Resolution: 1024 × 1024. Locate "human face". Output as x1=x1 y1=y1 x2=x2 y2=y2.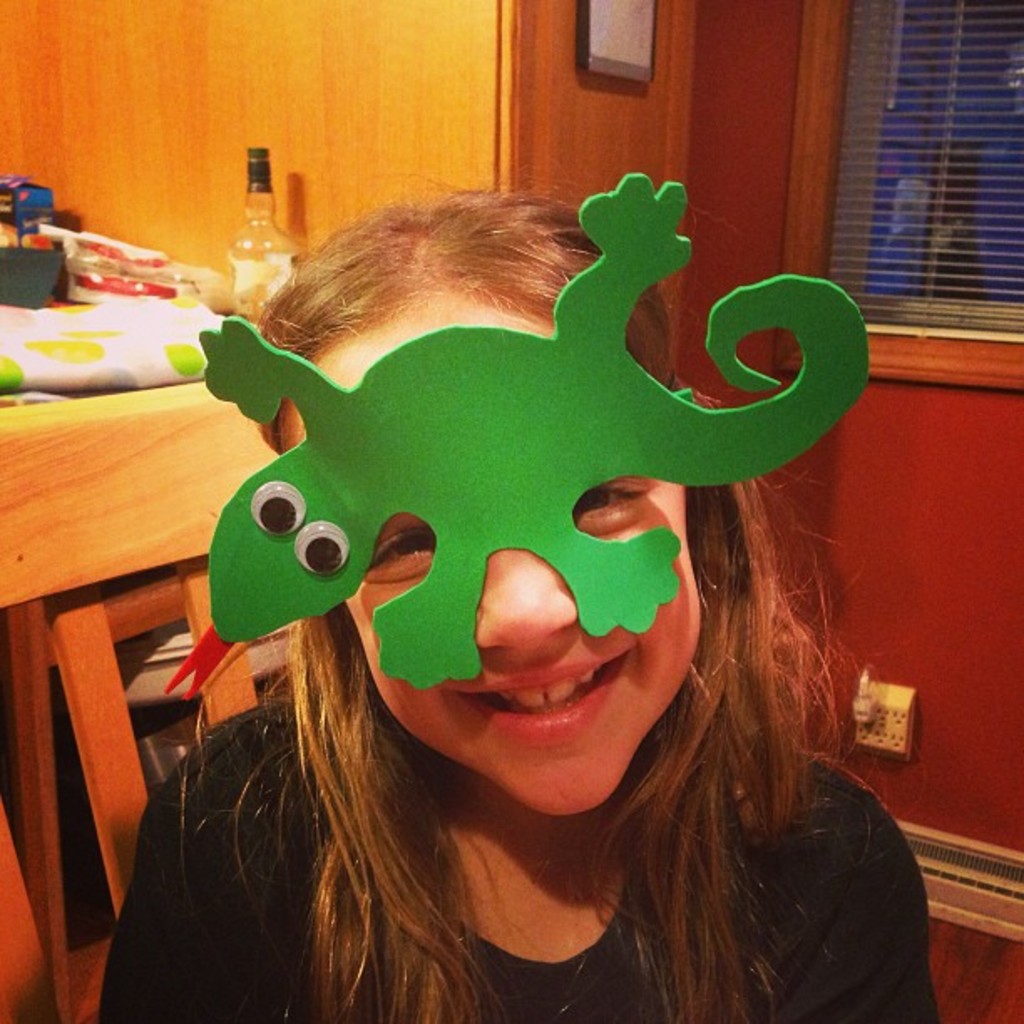
x1=274 y1=294 x2=699 y2=820.
